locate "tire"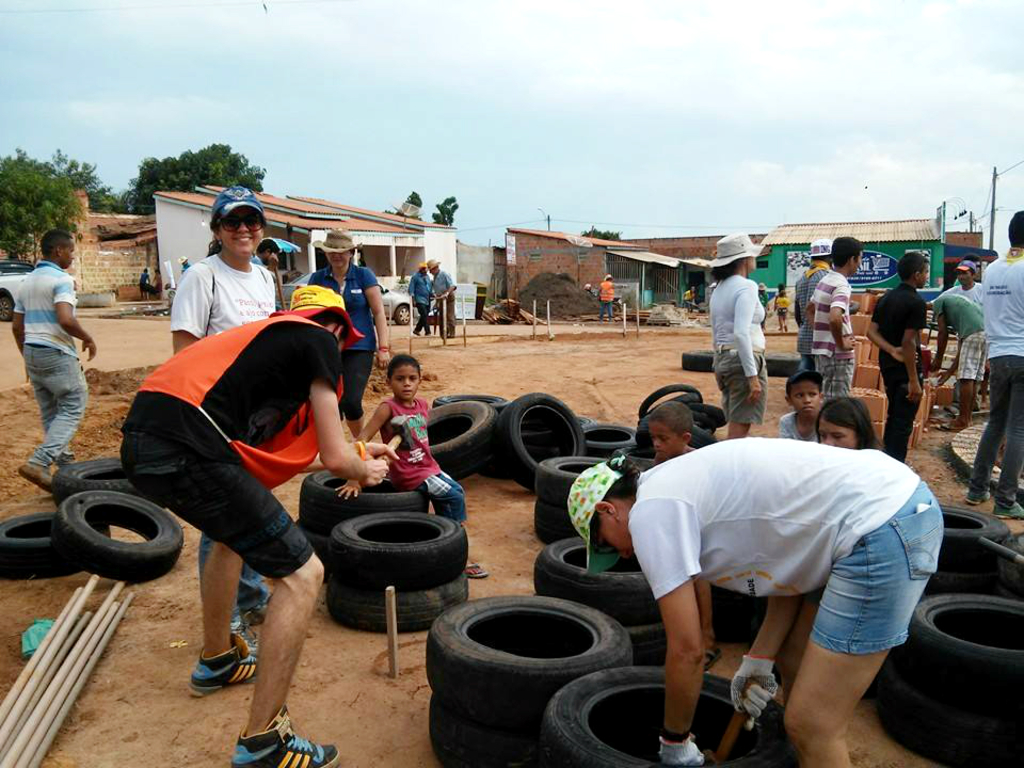
(left=537, top=454, right=610, bottom=507)
